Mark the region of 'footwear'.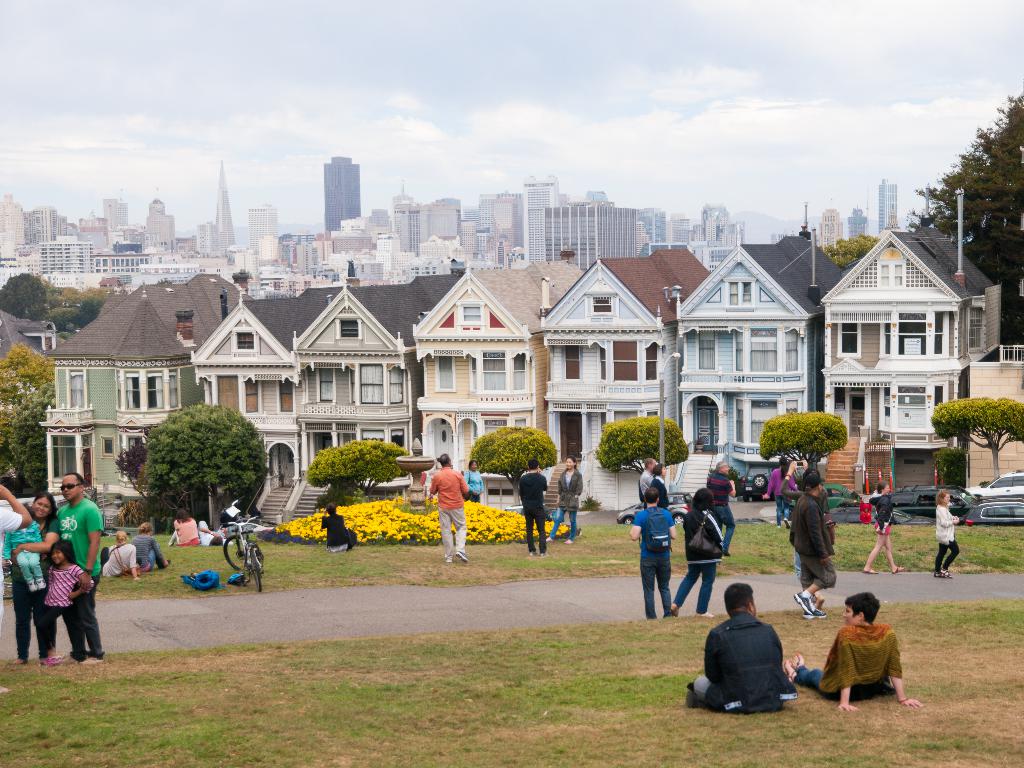
Region: (left=893, top=566, right=906, bottom=575).
